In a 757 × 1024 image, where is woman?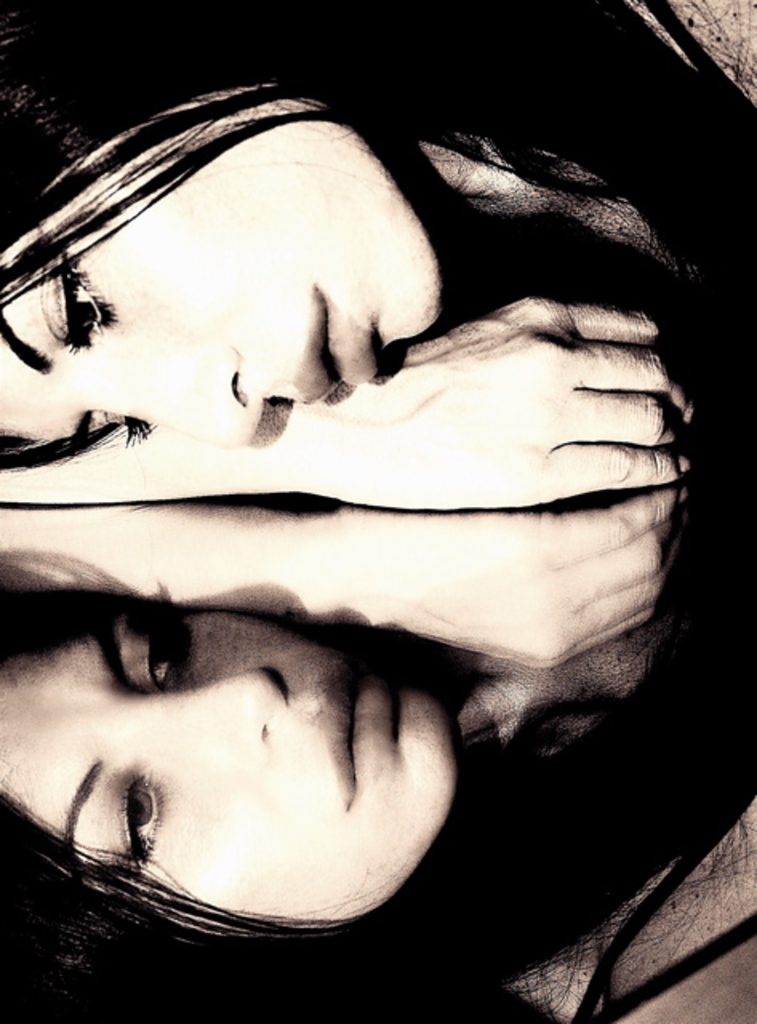
(0,515,755,1022).
